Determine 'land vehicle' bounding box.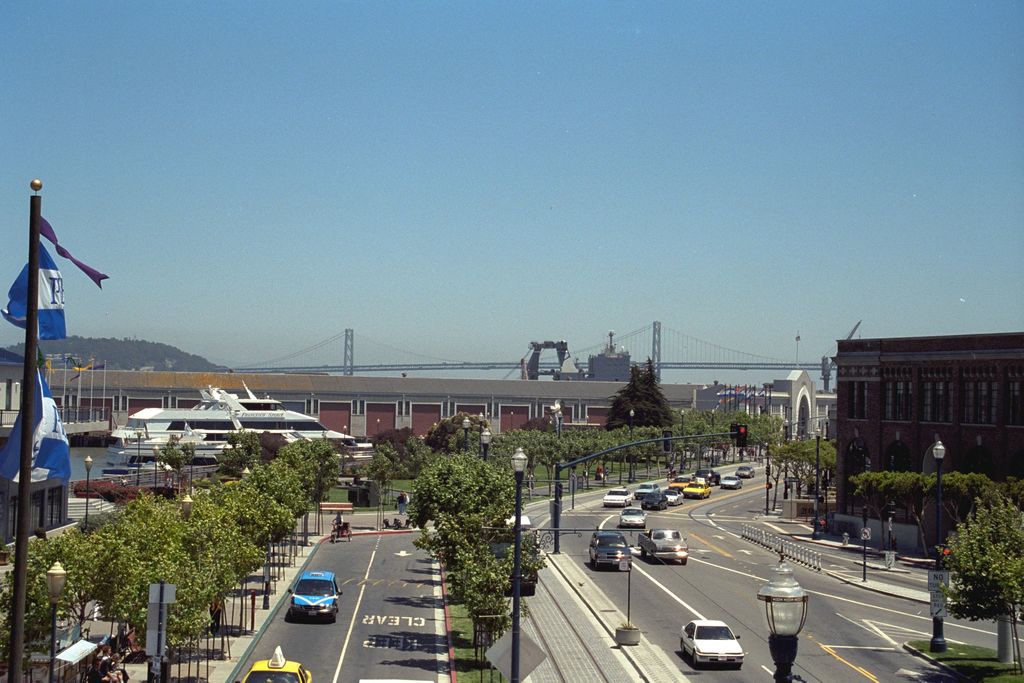
Determined: 592:529:635:566.
